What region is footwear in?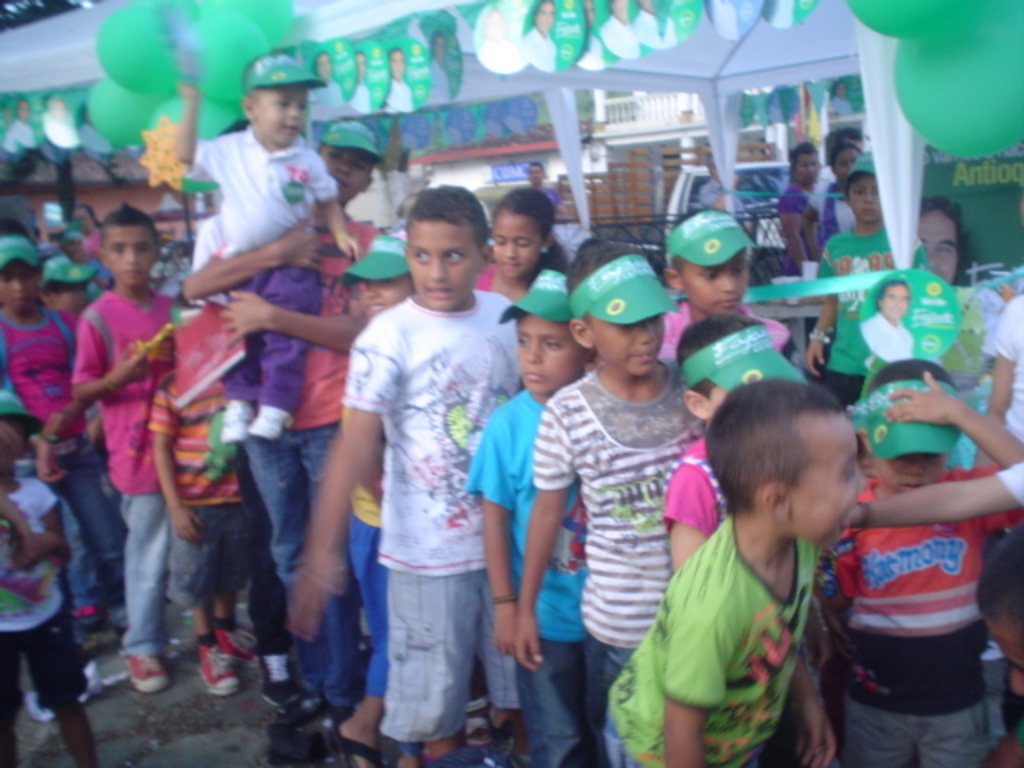
l=326, t=720, r=382, b=766.
